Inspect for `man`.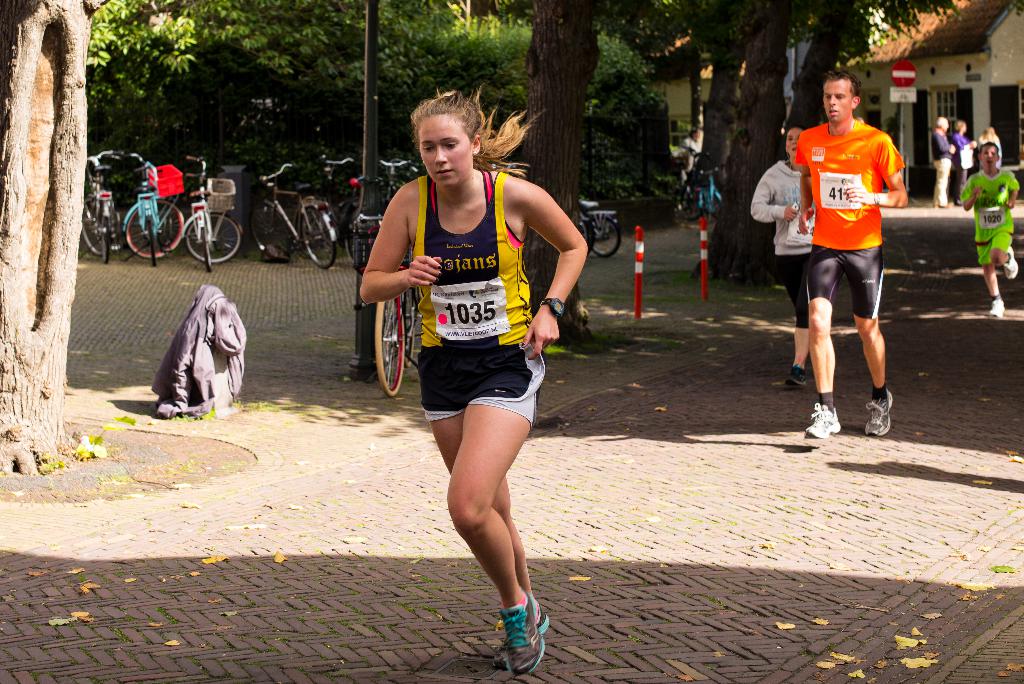
Inspection: box(773, 73, 914, 443).
